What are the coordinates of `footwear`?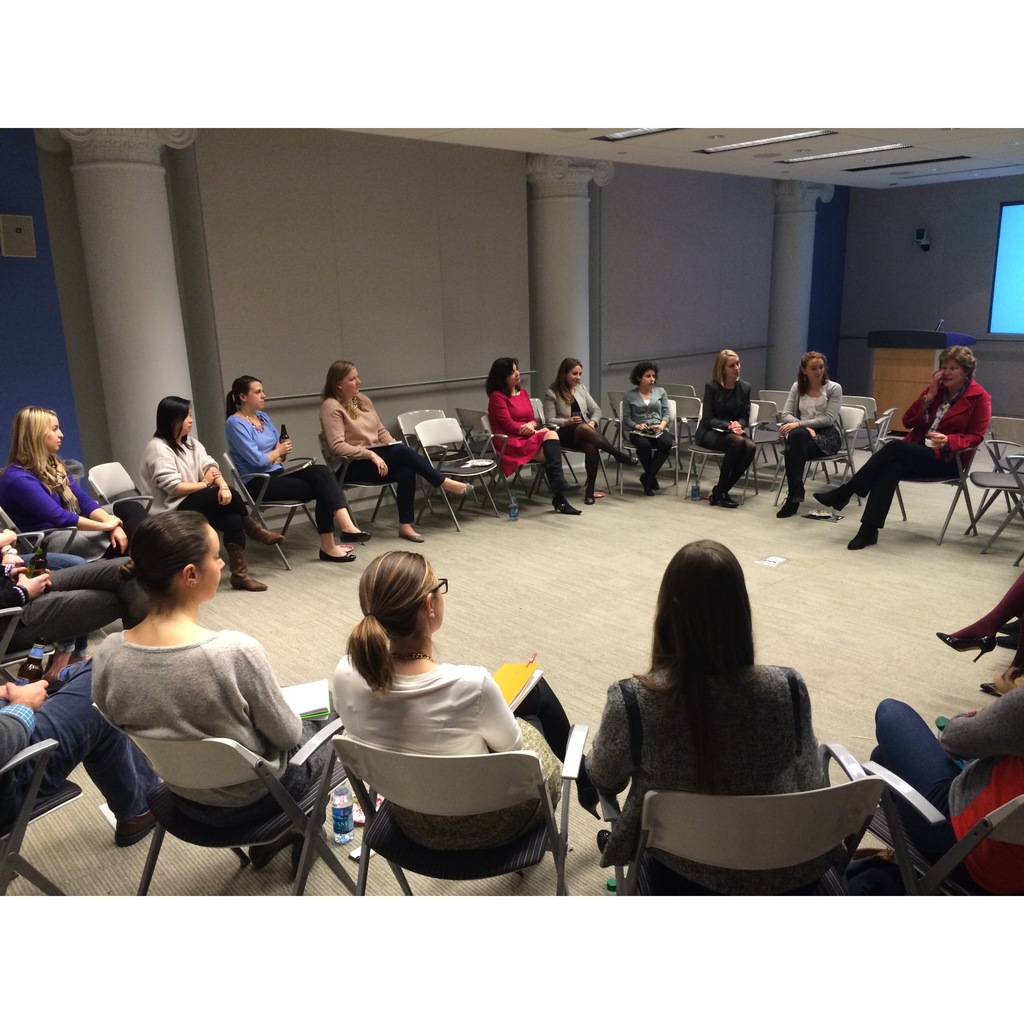
316:556:353:564.
